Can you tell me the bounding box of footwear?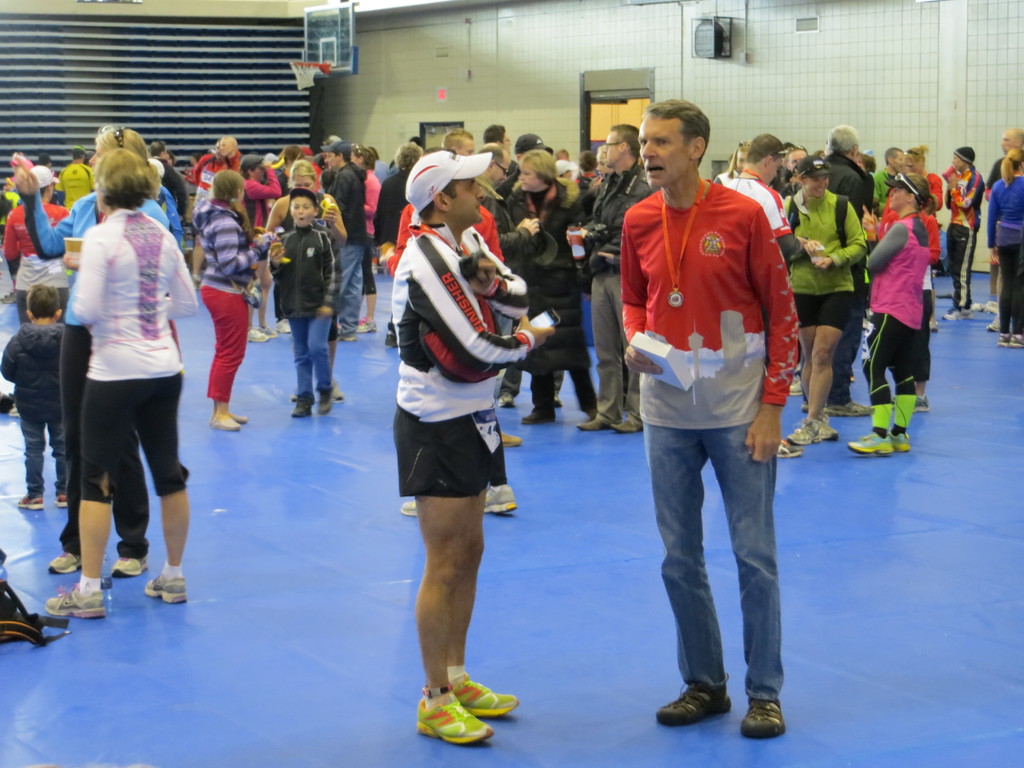
(left=402, top=495, right=420, bottom=523).
